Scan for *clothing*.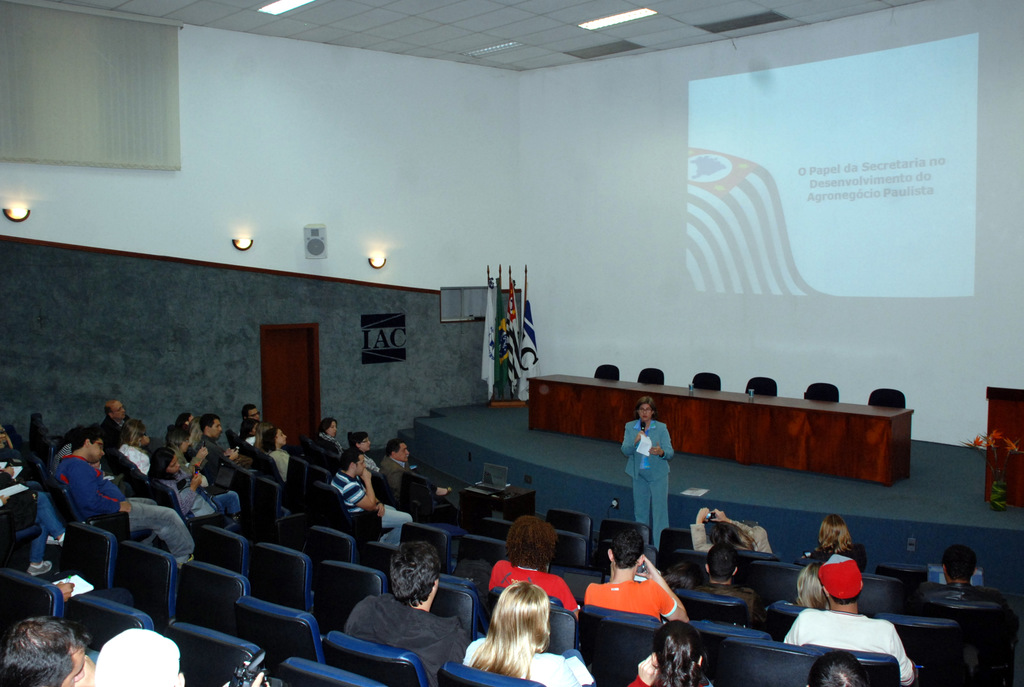
Scan result: <region>56, 450, 189, 557</region>.
